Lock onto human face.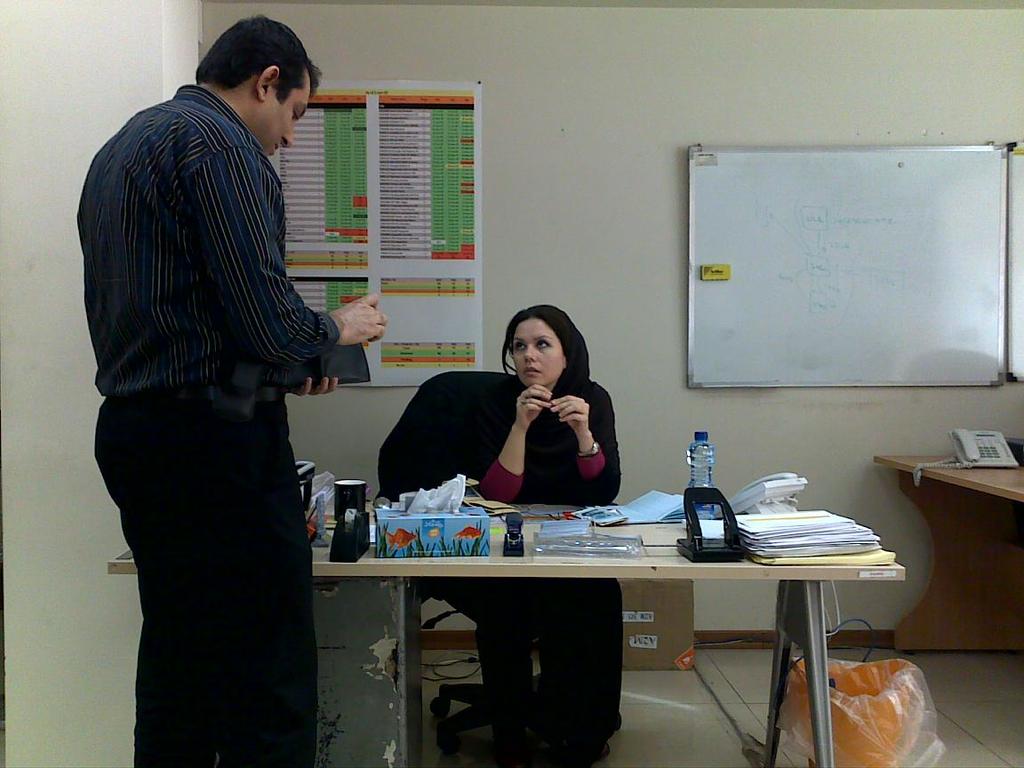
Locked: {"left": 268, "top": 79, "right": 316, "bottom": 158}.
